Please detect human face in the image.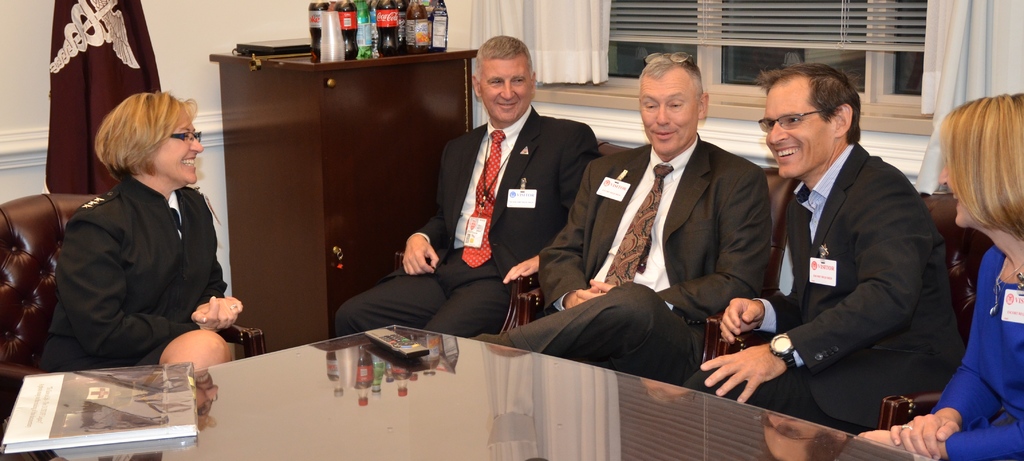
[x1=483, y1=53, x2=534, y2=117].
